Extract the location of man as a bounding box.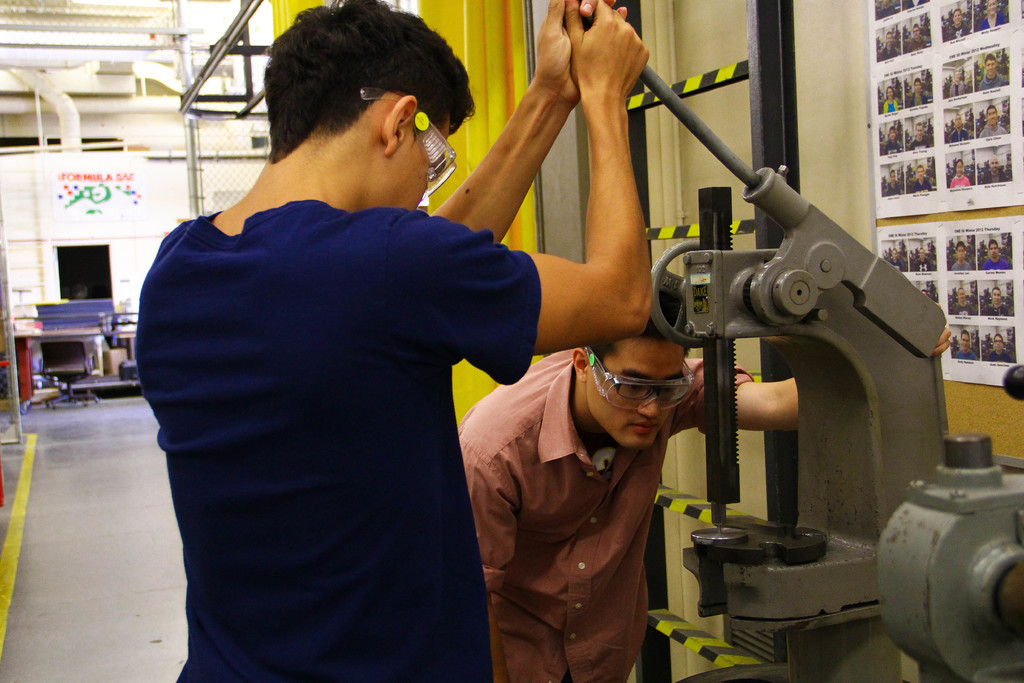
<box>977,104,1008,138</box>.
